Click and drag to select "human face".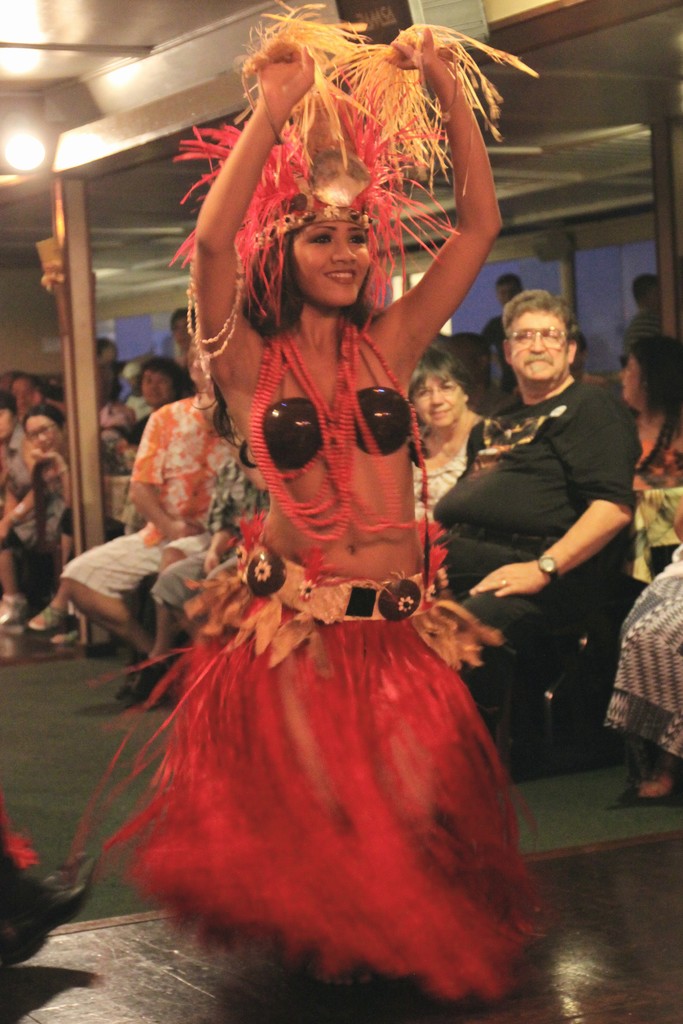
Selection: region(621, 350, 647, 408).
